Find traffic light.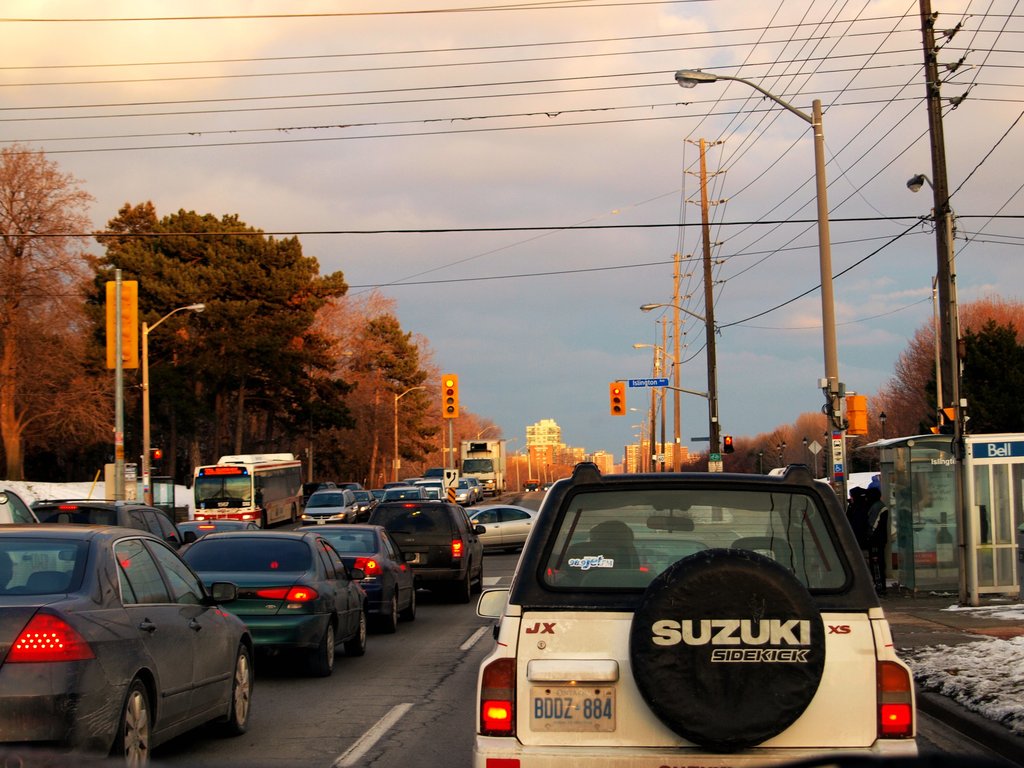
rect(723, 435, 735, 454).
